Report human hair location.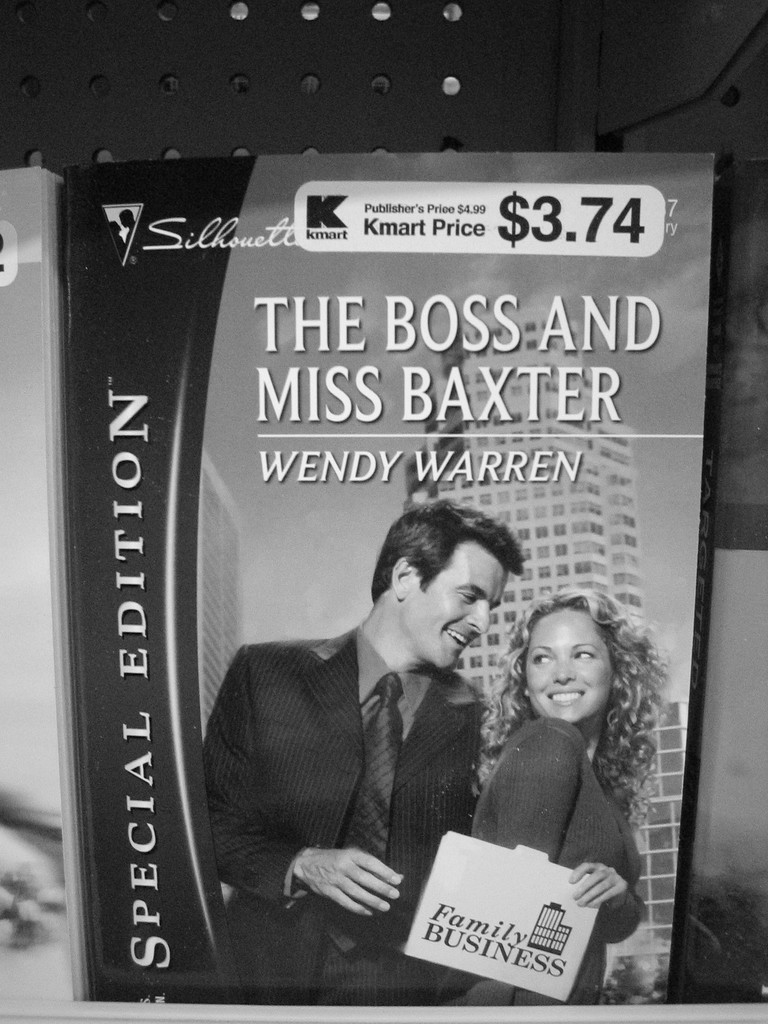
Report: x1=371 y1=493 x2=524 y2=600.
